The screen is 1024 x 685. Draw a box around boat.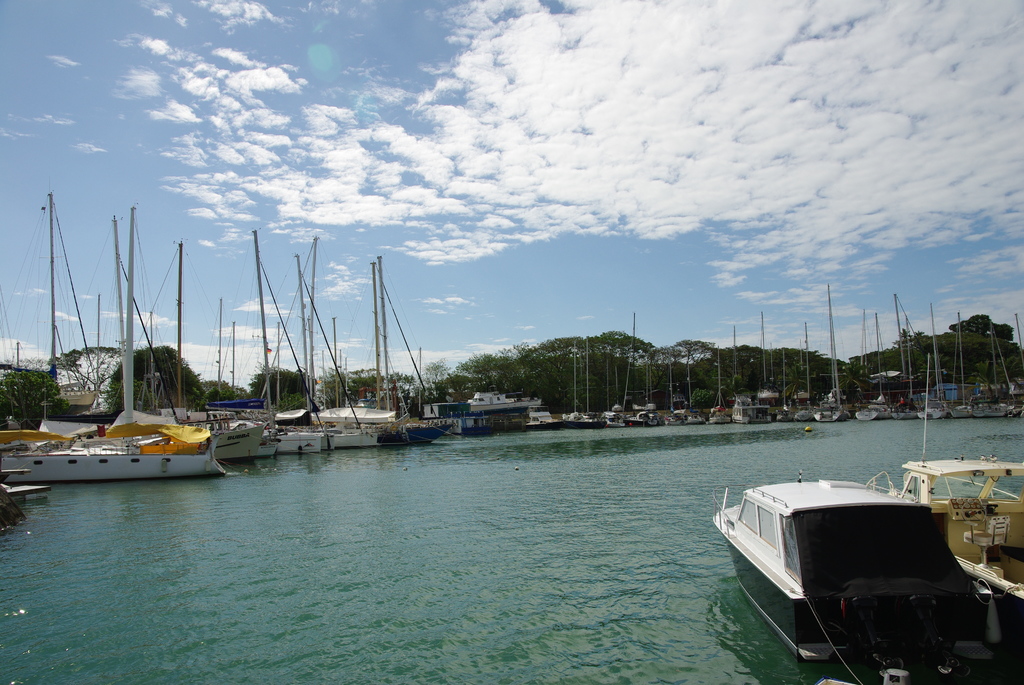
l=566, t=338, r=608, b=434.
